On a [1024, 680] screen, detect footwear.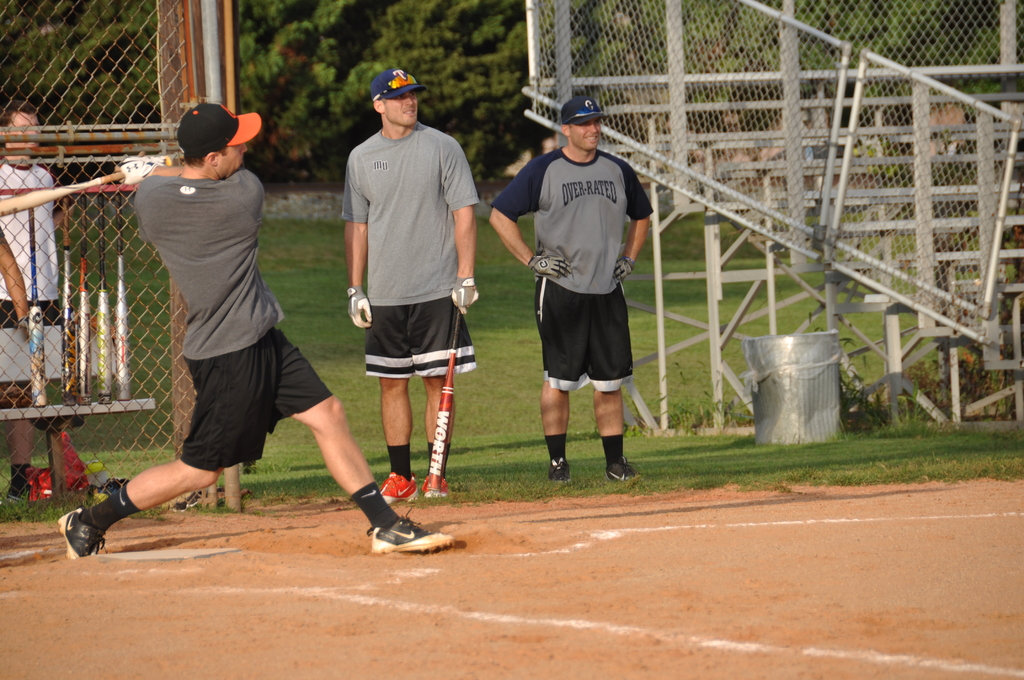
rect(420, 471, 450, 498).
